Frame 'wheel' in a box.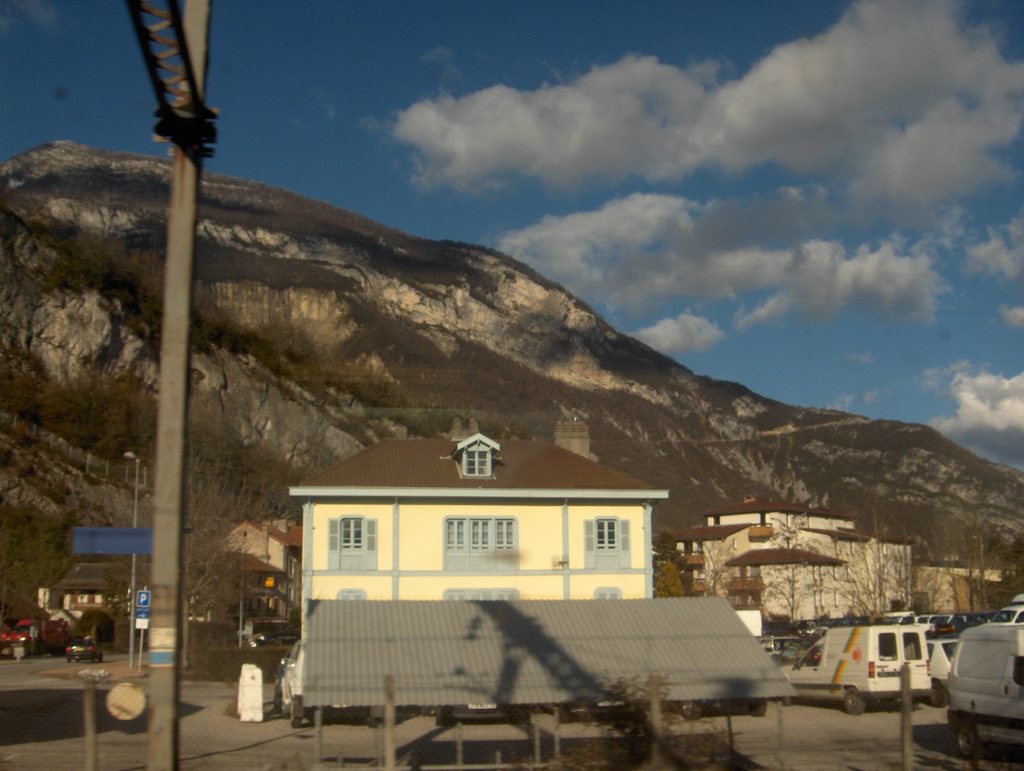
x1=431, y1=704, x2=452, y2=727.
